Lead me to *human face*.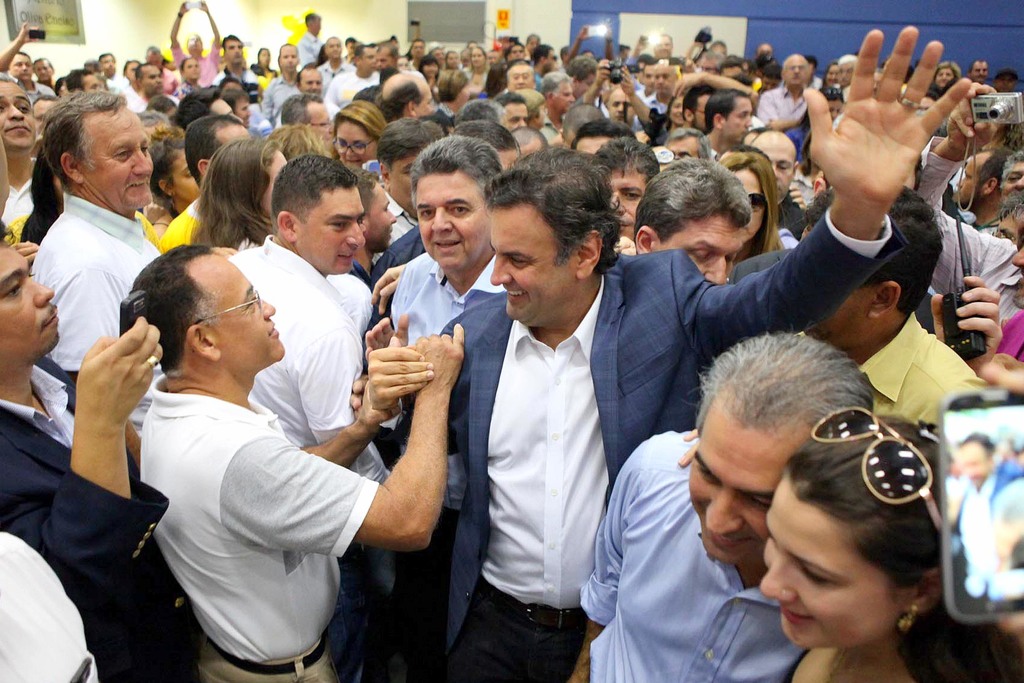
Lead to {"left": 445, "top": 51, "right": 458, "bottom": 64}.
